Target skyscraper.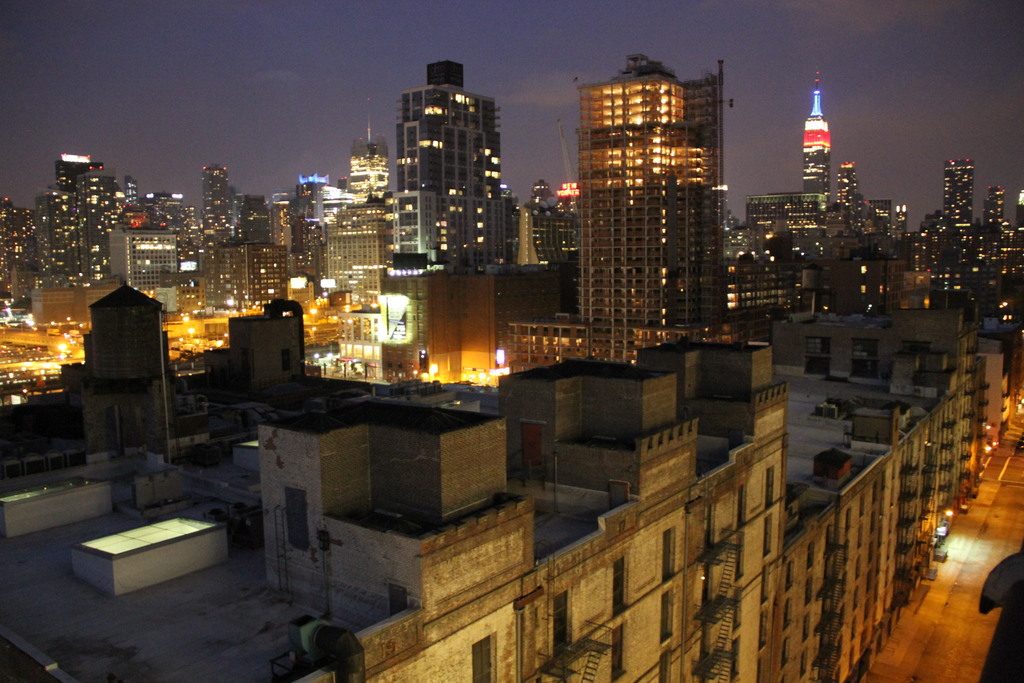
Target region: bbox=(563, 55, 760, 356).
